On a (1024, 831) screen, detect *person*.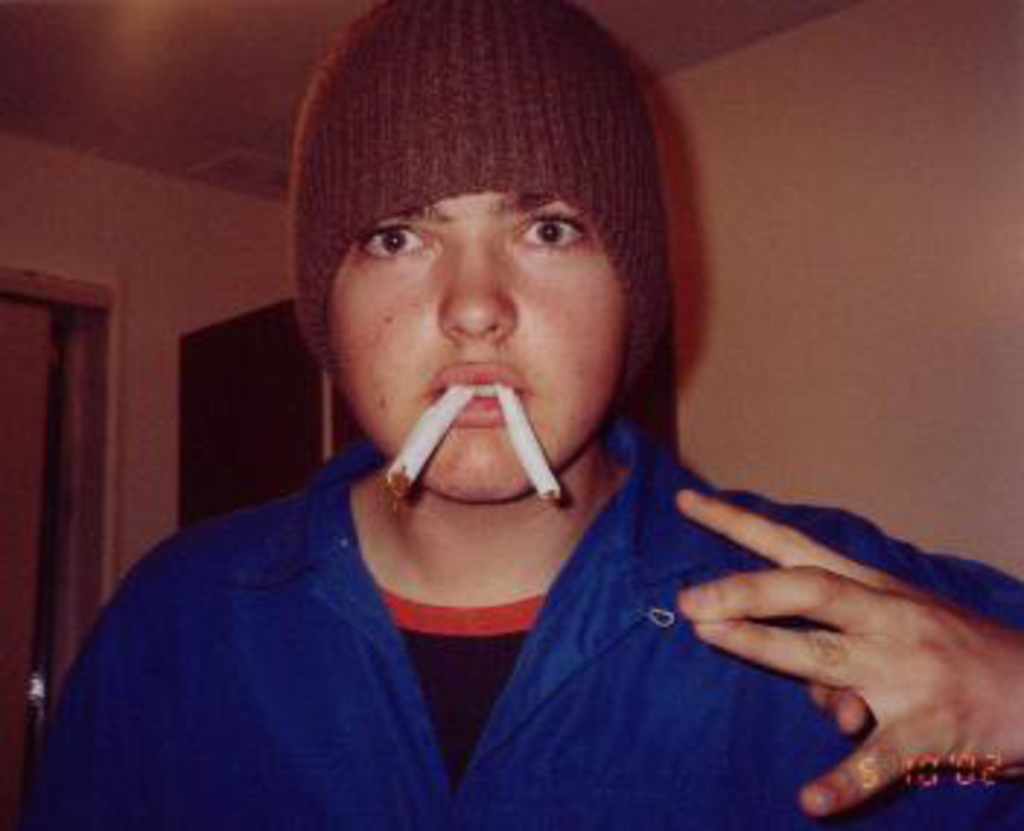
[x1=12, y1=0, x2=1021, y2=828].
